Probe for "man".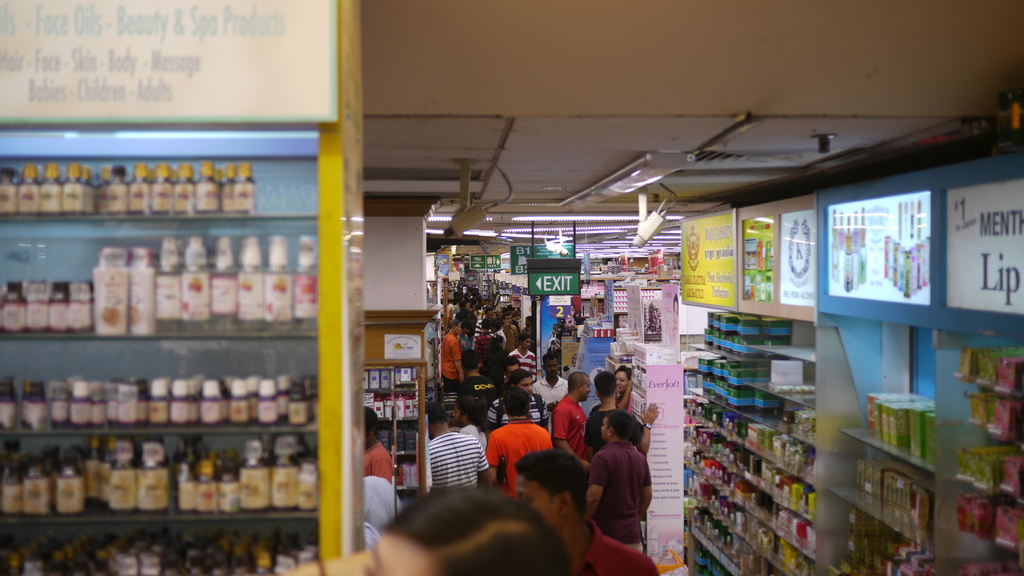
Probe result: box=[589, 405, 666, 561].
